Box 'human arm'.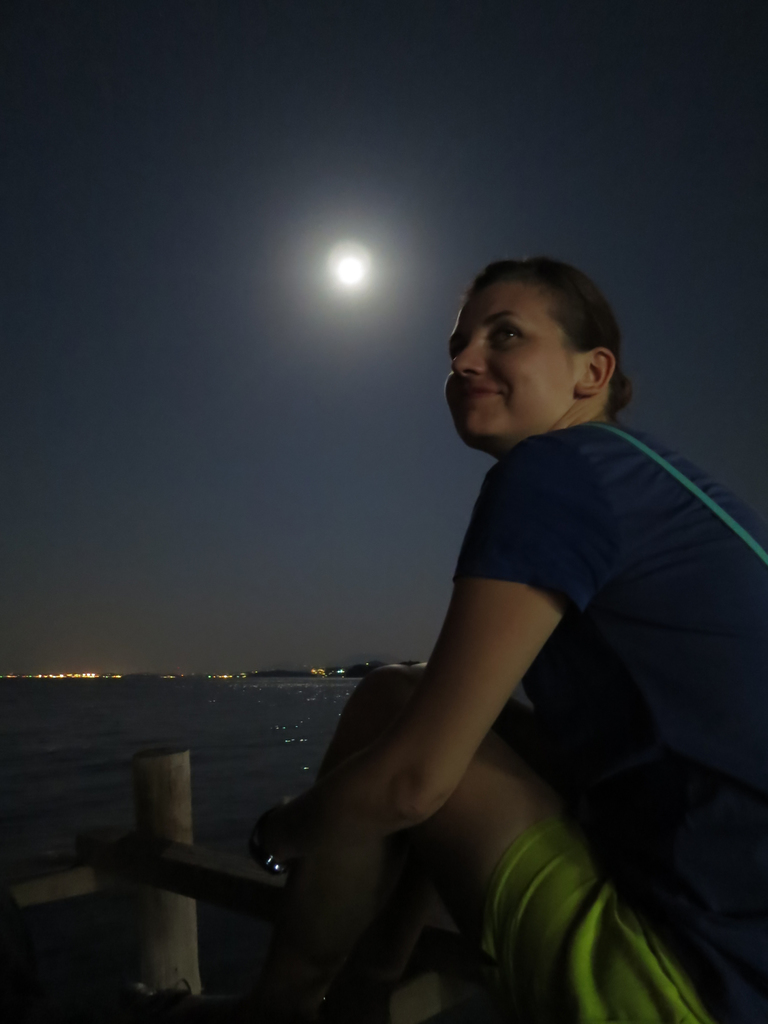
x1=248, y1=447, x2=624, y2=882.
